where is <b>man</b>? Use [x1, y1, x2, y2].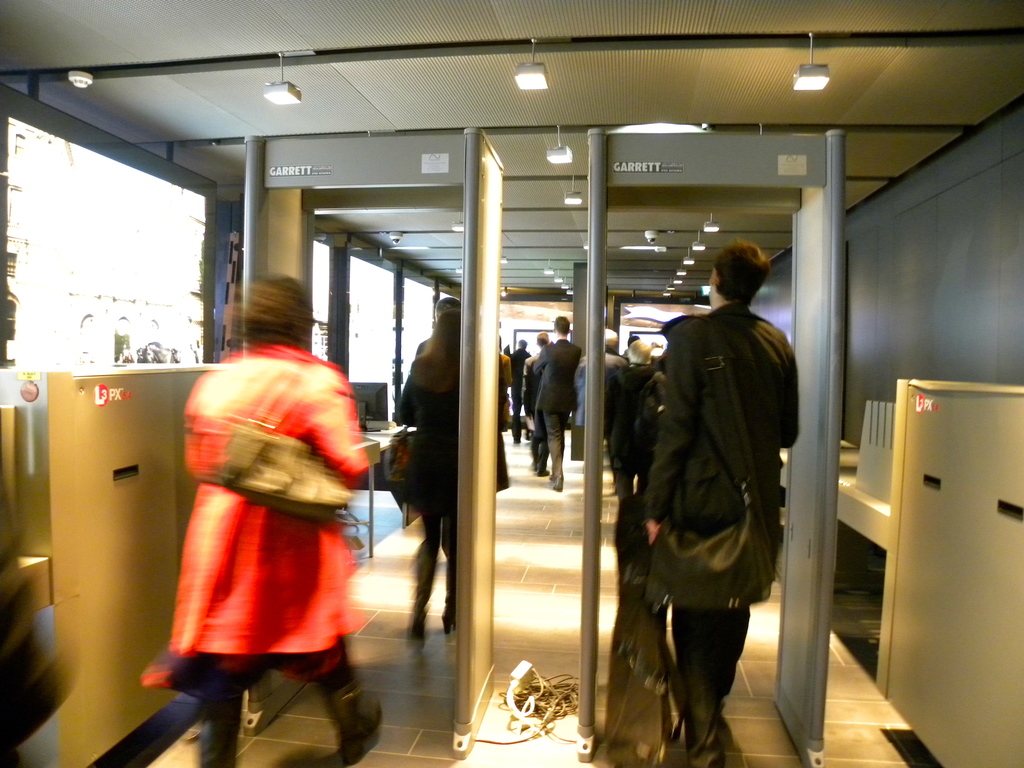
[534, 314, 582, 490].
